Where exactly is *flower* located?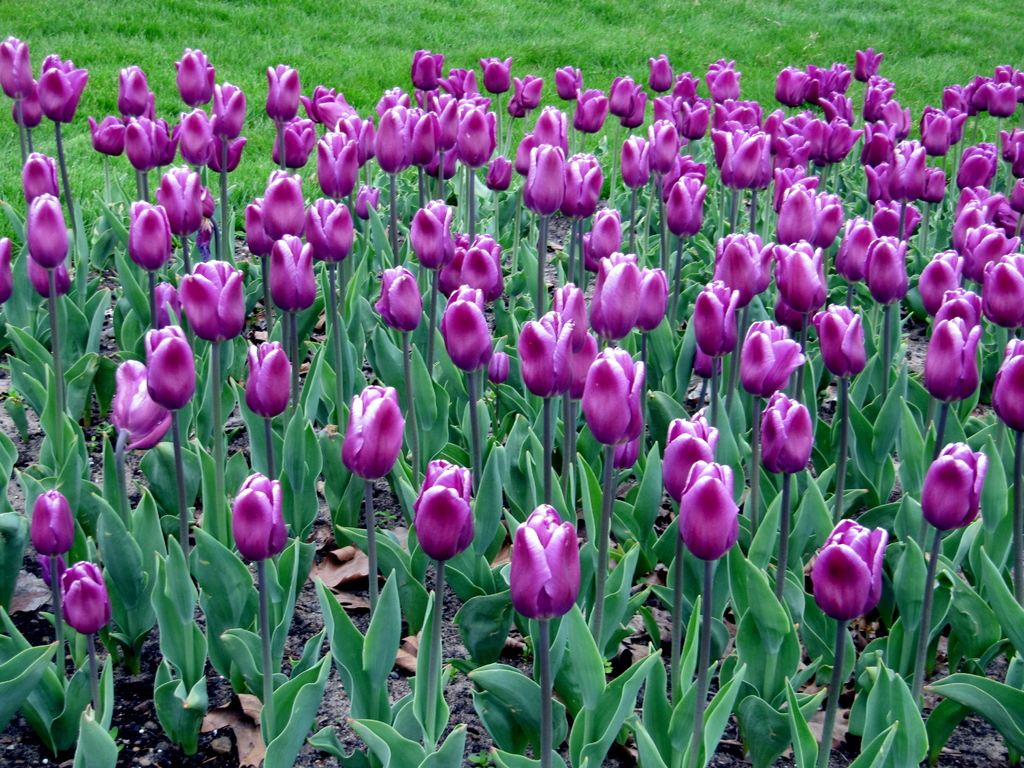
Its bounding box is x1=646, y1=116, x2=678, y2=176.
